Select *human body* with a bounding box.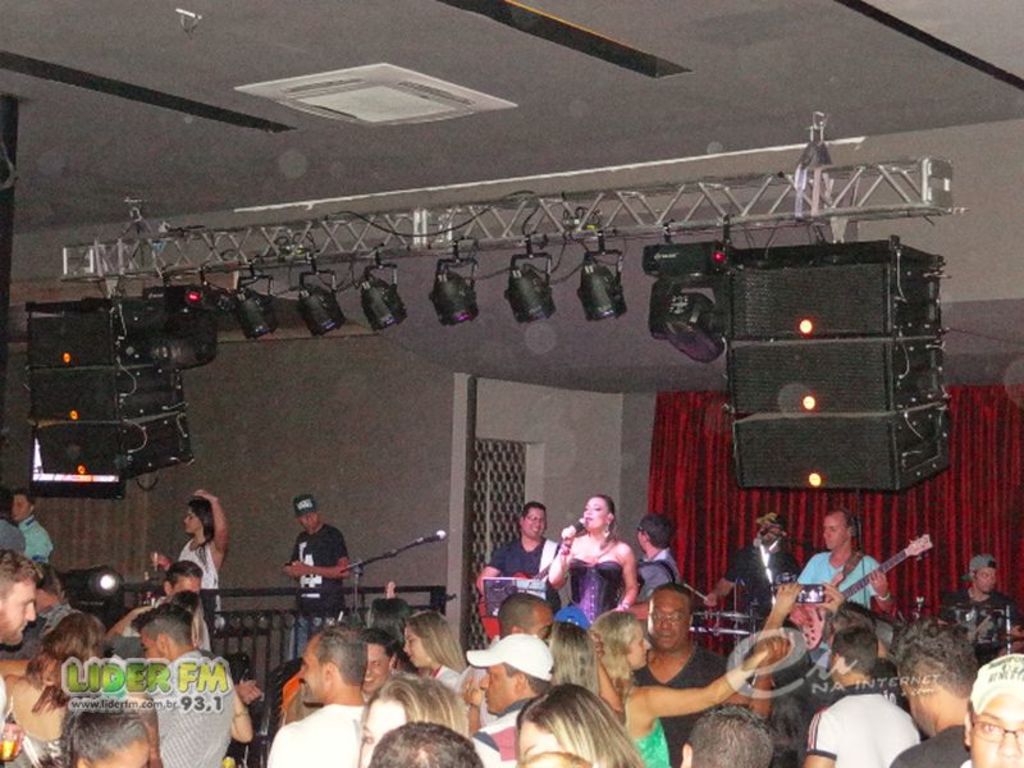
<bbox>376, 718, 484, 767</bbox>.
